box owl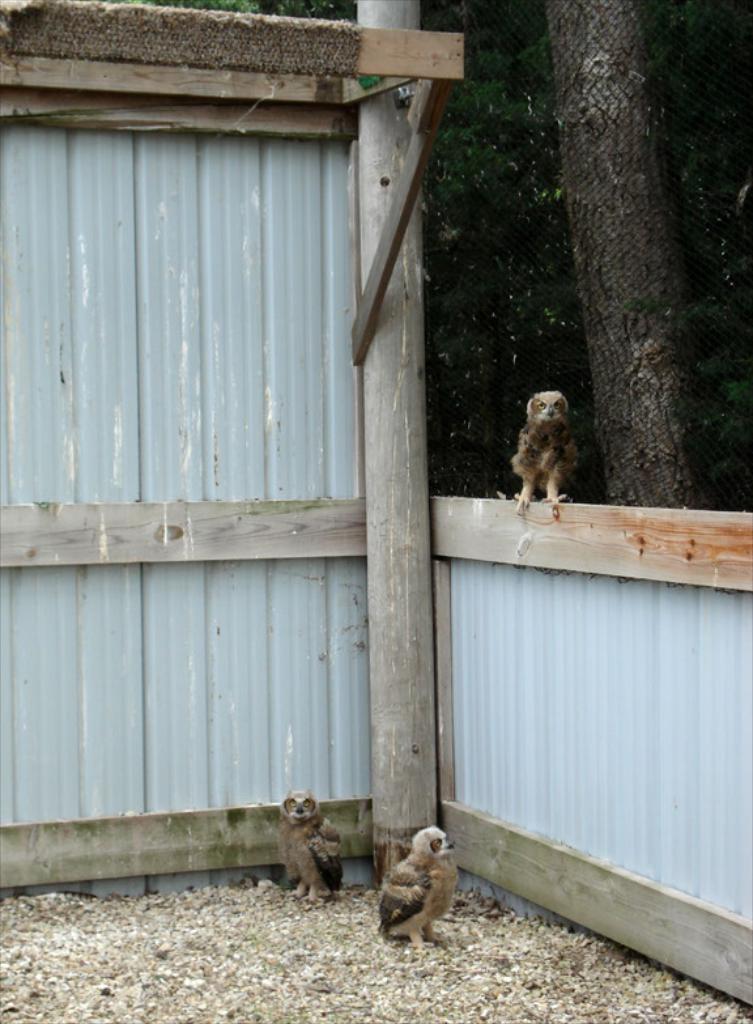
Rect(507, 394, 584, 521)
